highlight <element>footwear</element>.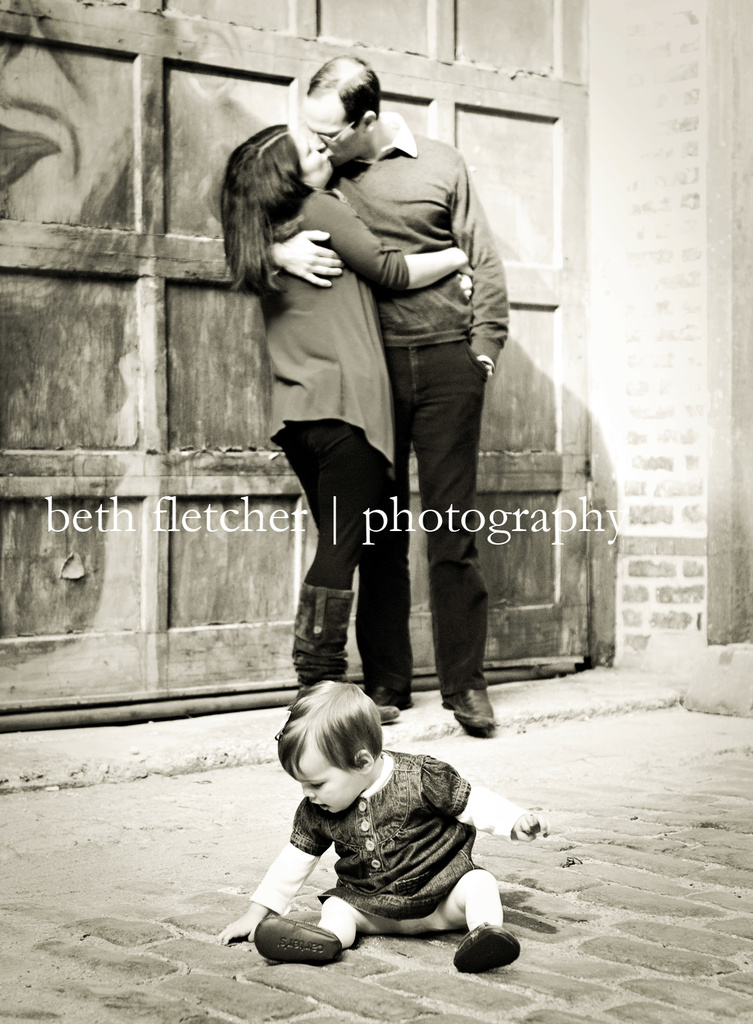
Highlighted region: (294, 583, 400, 721).
